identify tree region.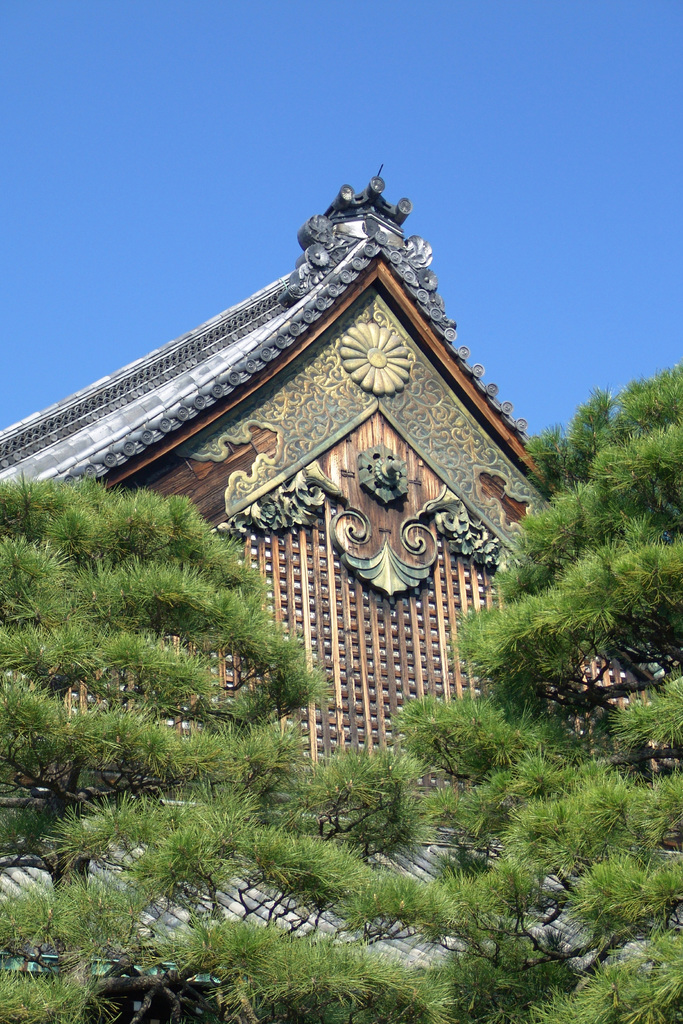
Region: (386, 357, 682, 1023).
